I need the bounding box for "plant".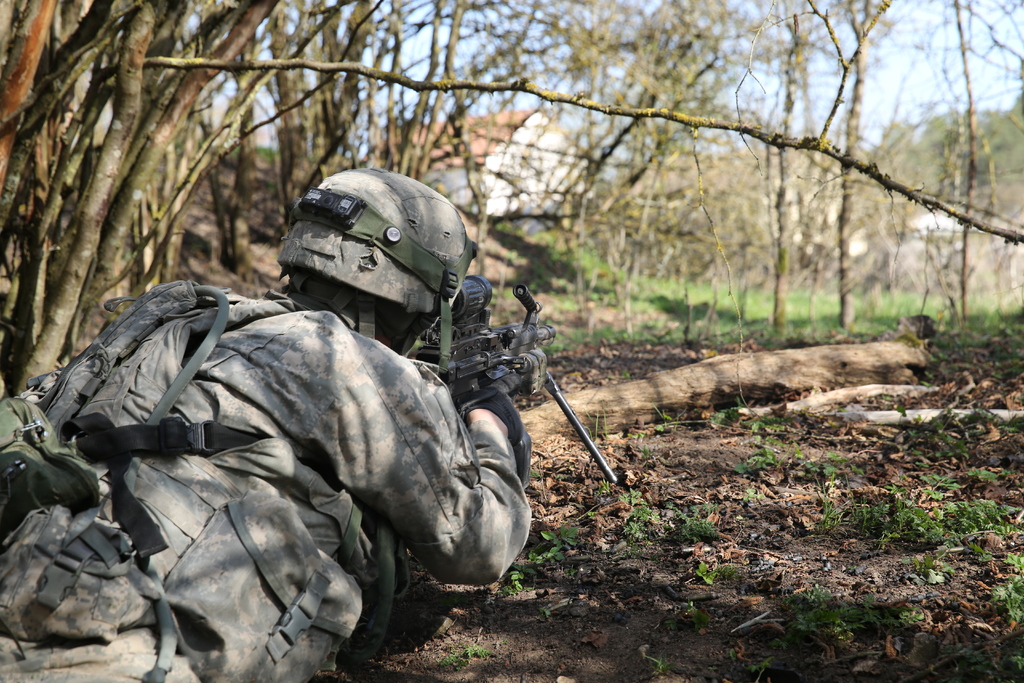
Here it is: (484,561,539,608).
